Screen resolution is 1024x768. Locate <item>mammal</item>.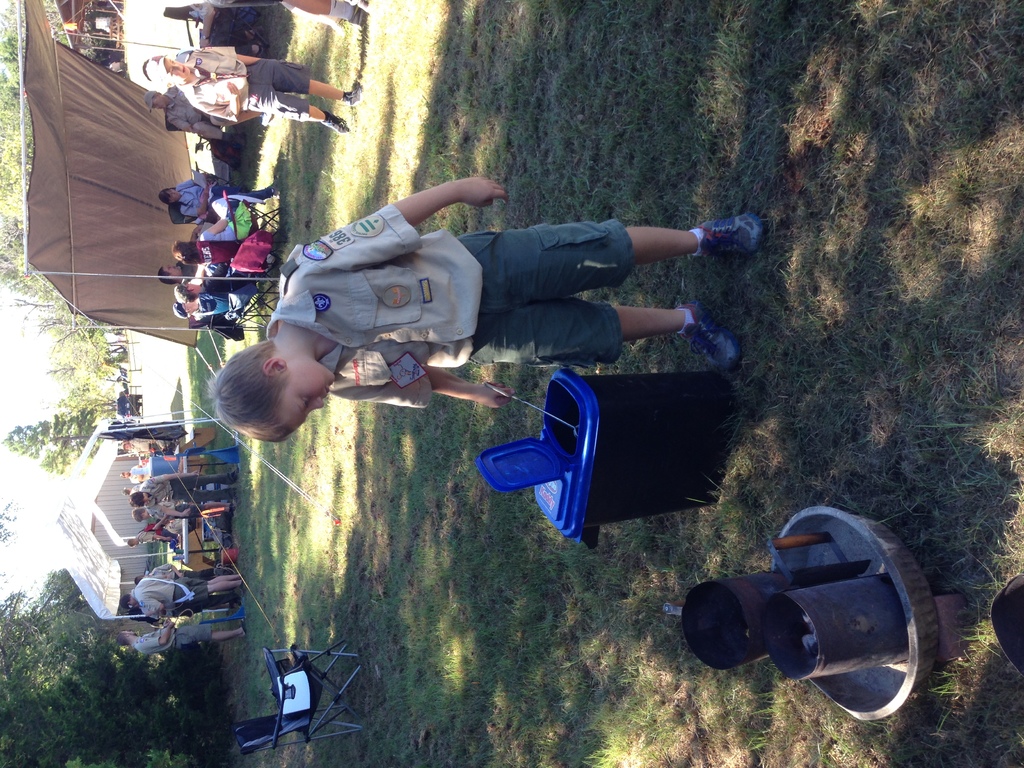
172 226 282 304.
